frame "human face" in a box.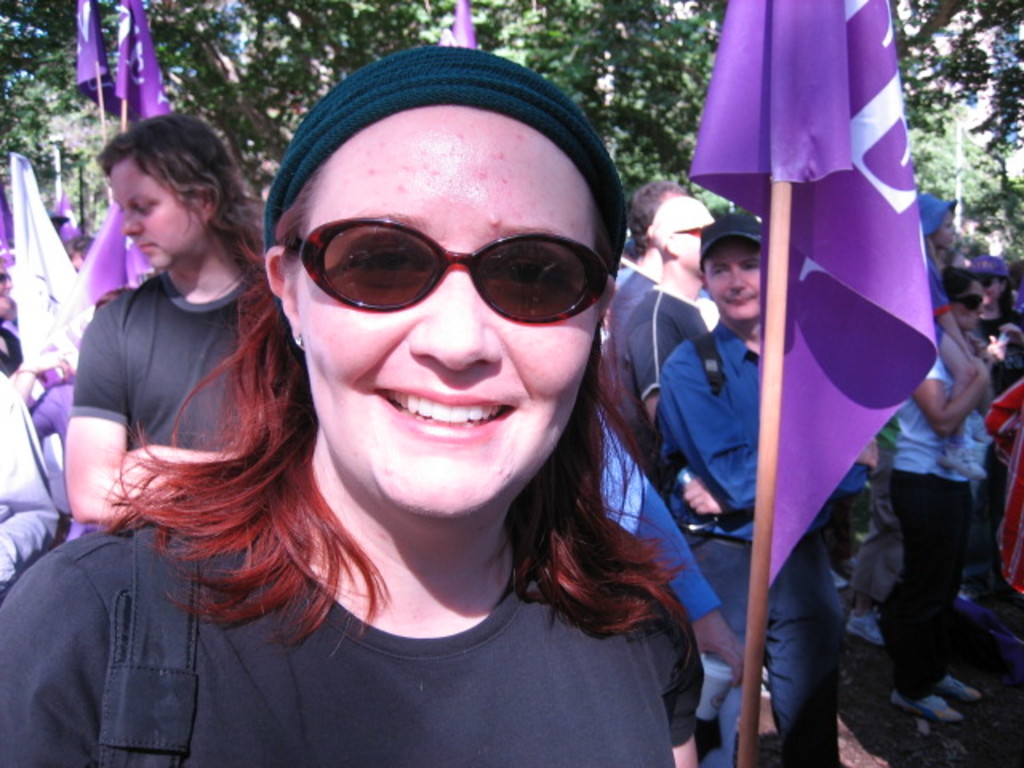
<box>952,282,984,333</box>.
